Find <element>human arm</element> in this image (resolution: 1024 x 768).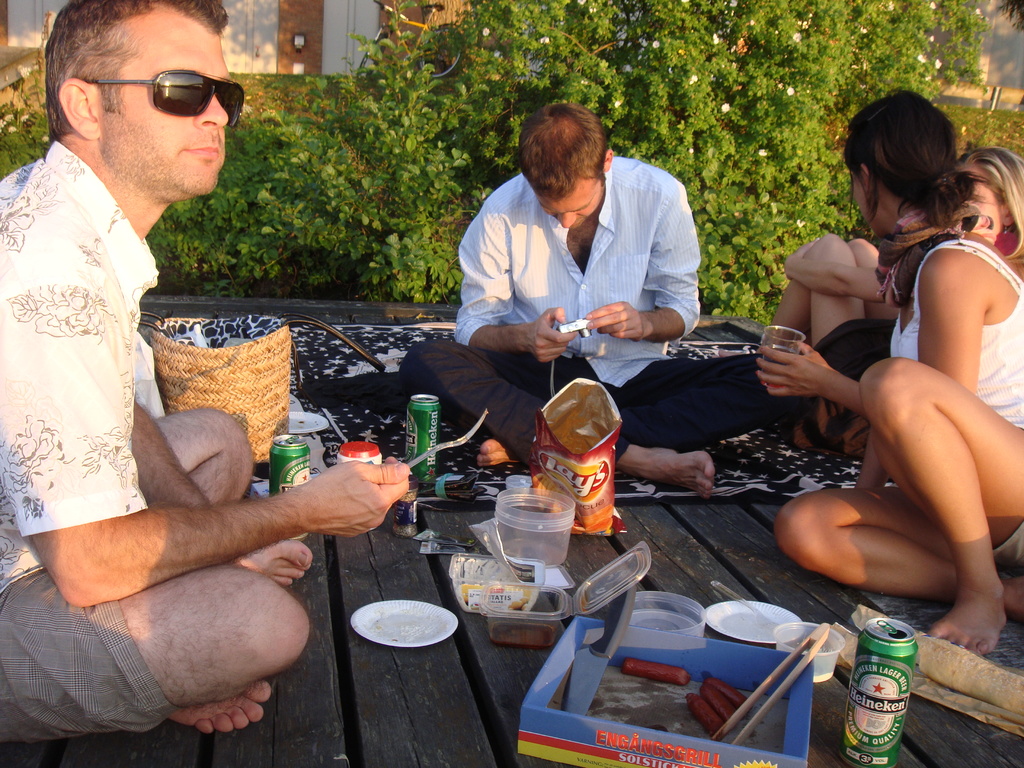
<box>753,246,993,420</box>.
